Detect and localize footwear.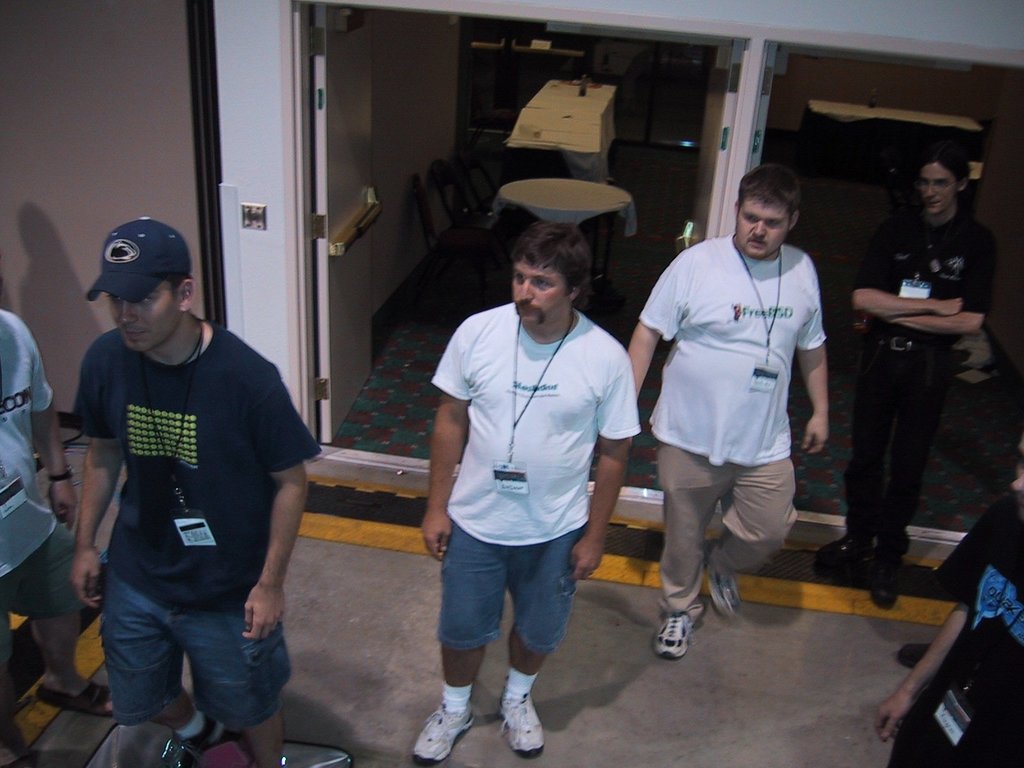
Localized at x1=499 y1=692 x2=547 y2=755.
